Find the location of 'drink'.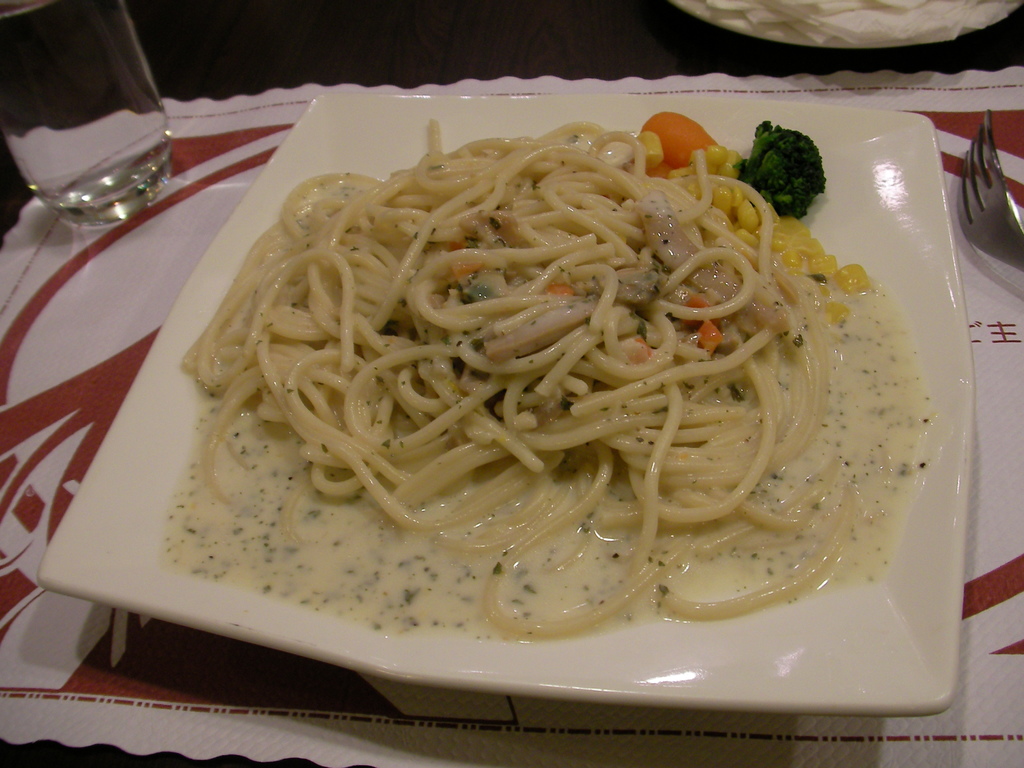
Location: select_region(0, 0, 166, 207).
